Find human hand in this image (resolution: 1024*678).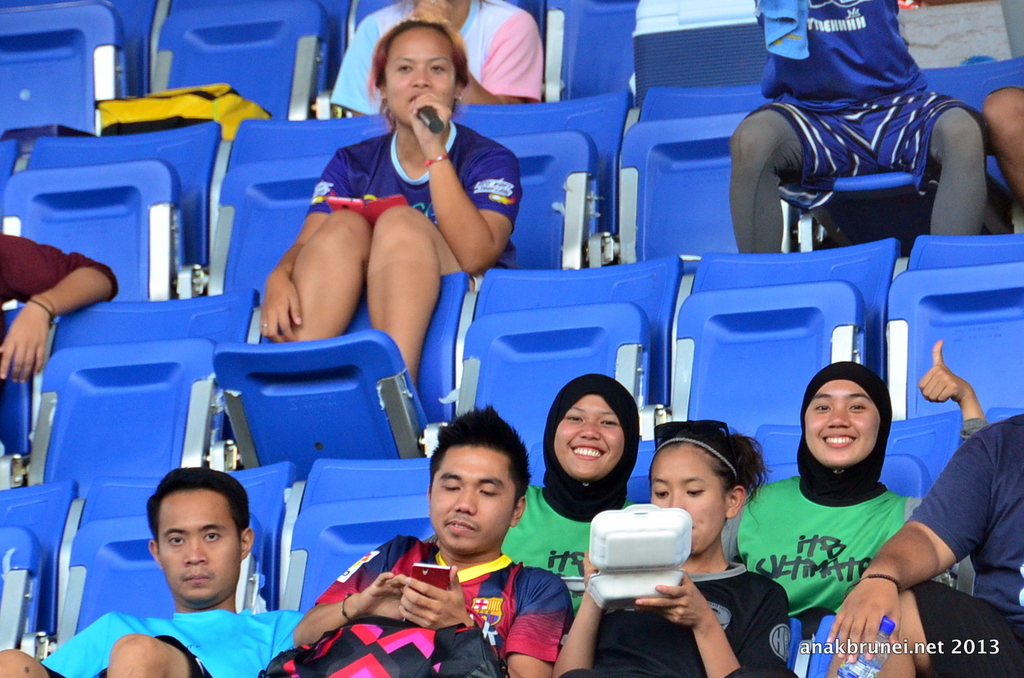
[left=917, top=340, right=968, bottom=403].
